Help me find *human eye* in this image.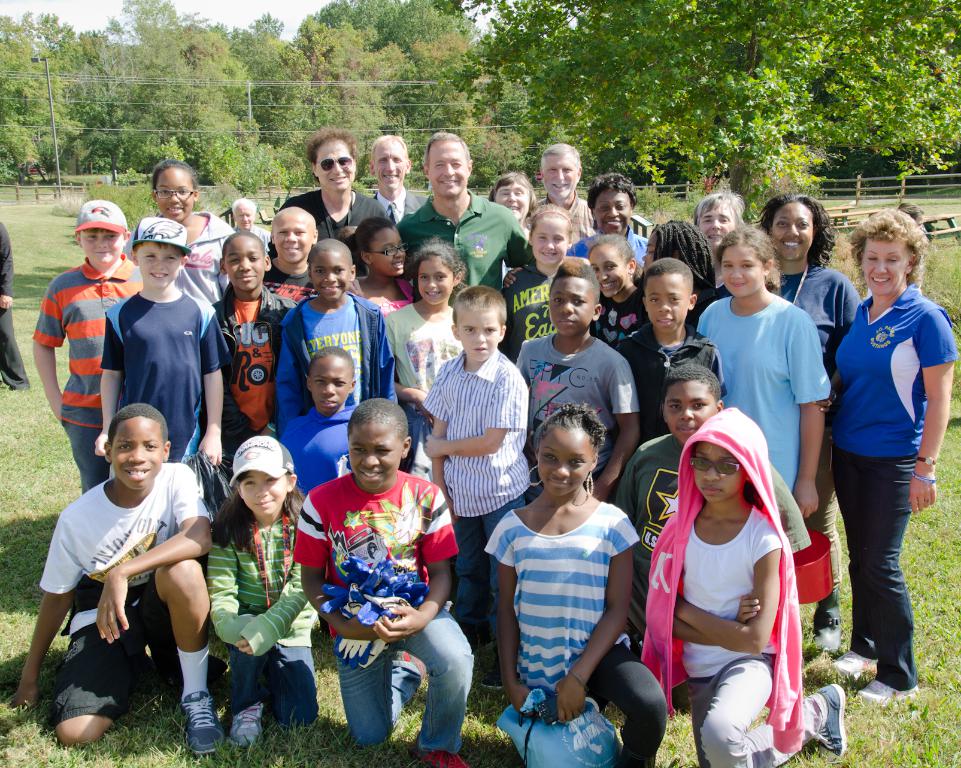
Found it: region(572, 296, 587, 307).
